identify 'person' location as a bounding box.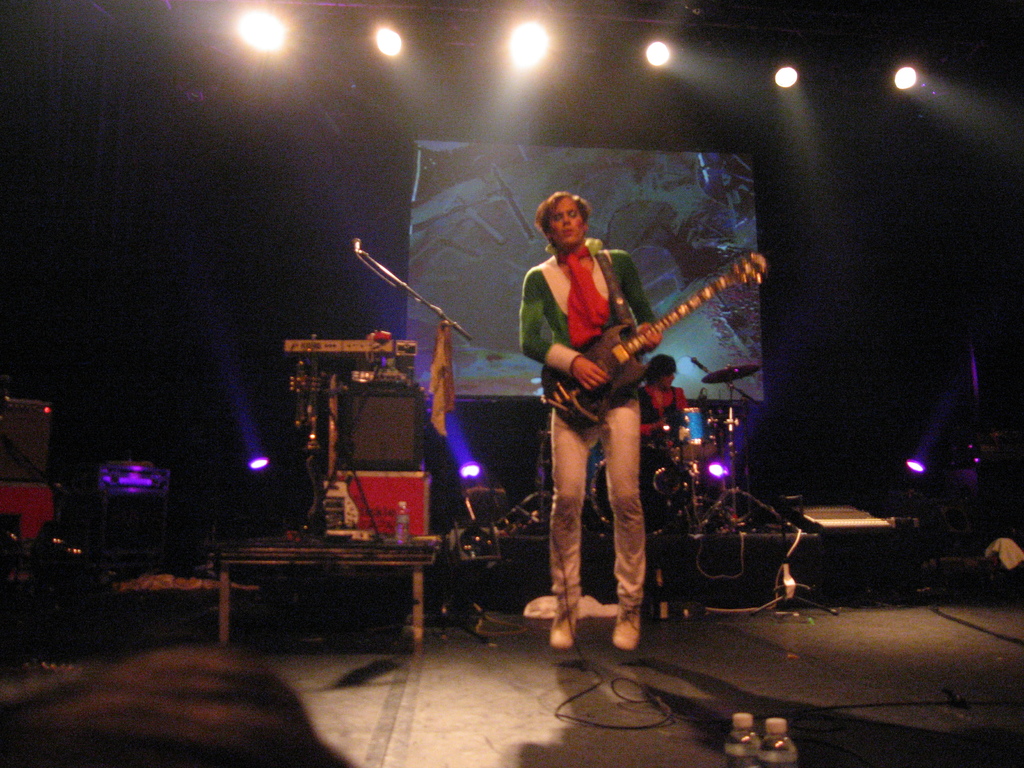
crop(0, 643, 354, 767).
